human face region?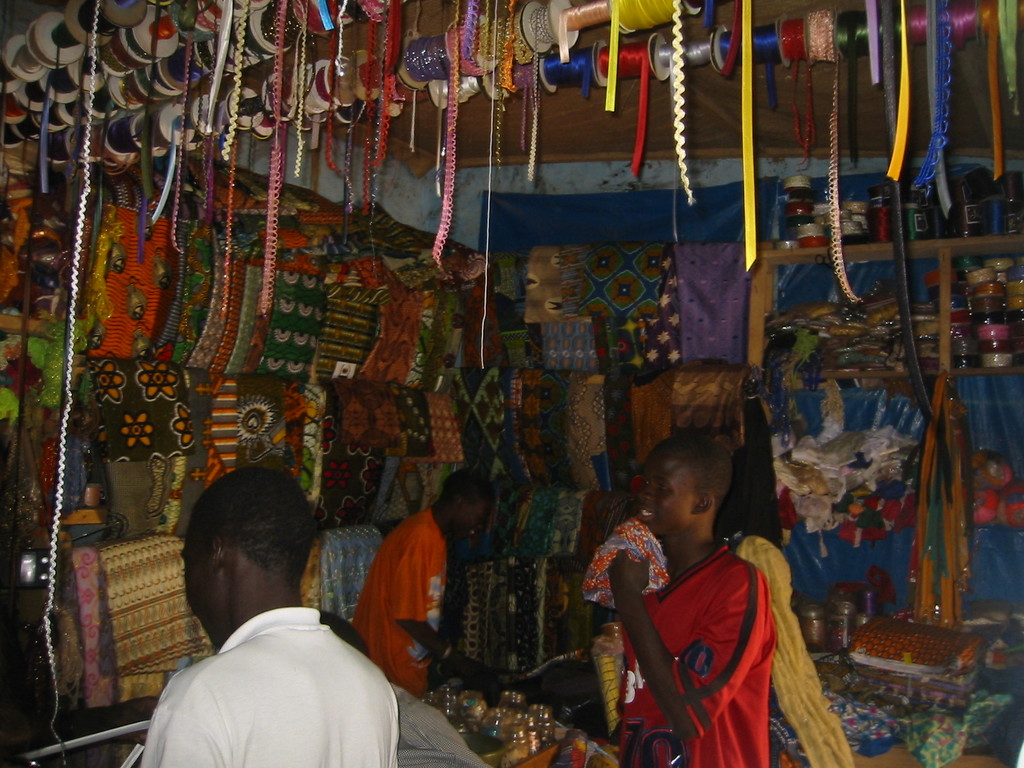
Rect(173, 519, 218, 653)
